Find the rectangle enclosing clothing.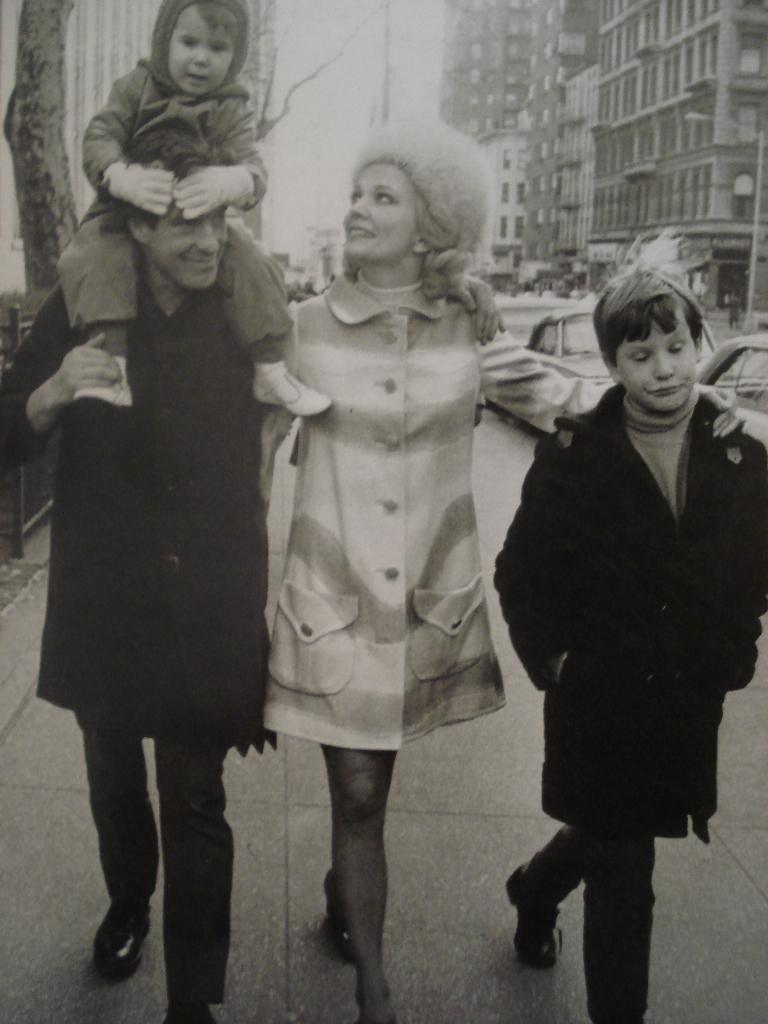
box(60, 36, 314, 384).
